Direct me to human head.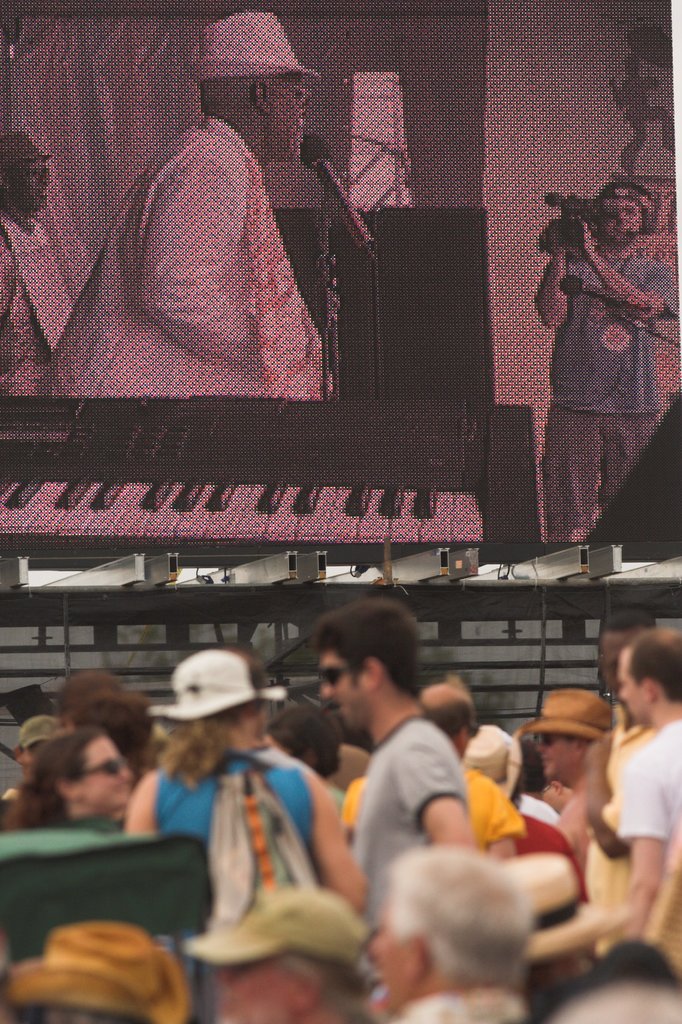
Direction: pyautogui.locateOnScreen(225, 645, 269, 731).
